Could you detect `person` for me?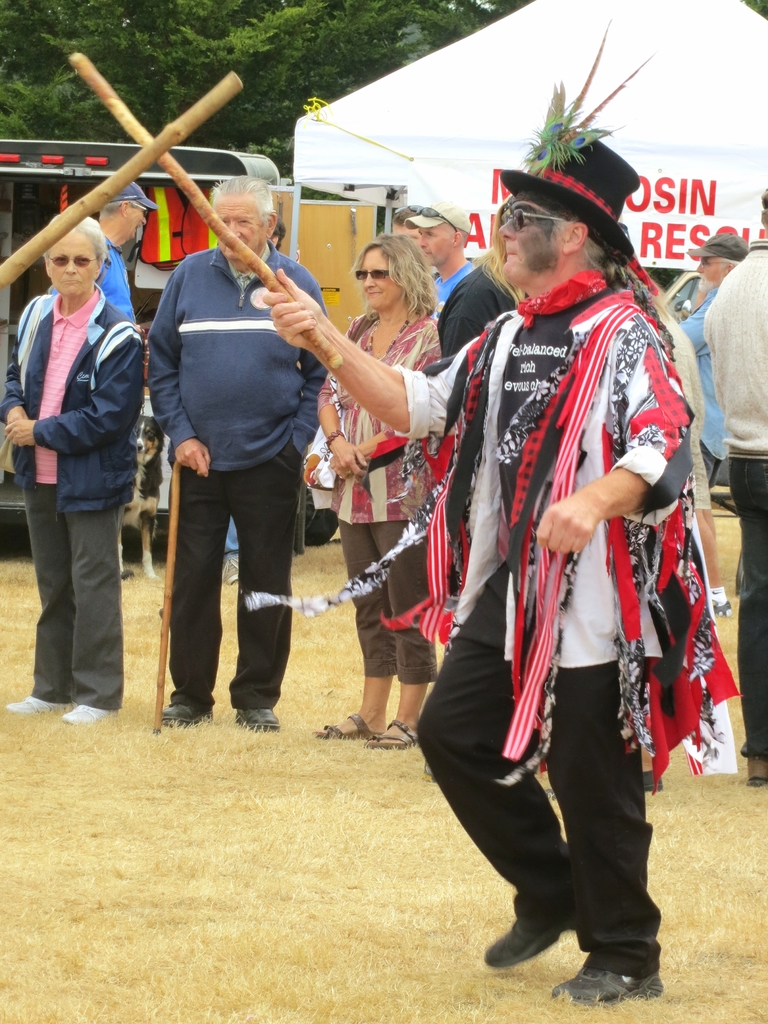
Detection result: (x1=701, y1=195, x2=767, y2=787).
